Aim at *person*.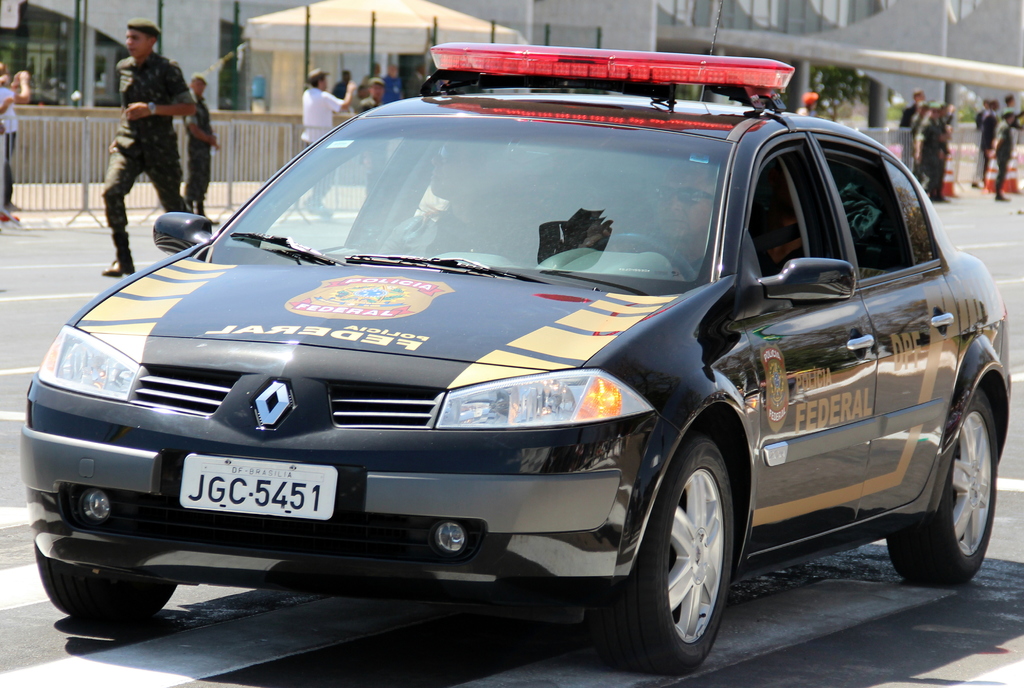
Aimed at (0,60,31,223).
